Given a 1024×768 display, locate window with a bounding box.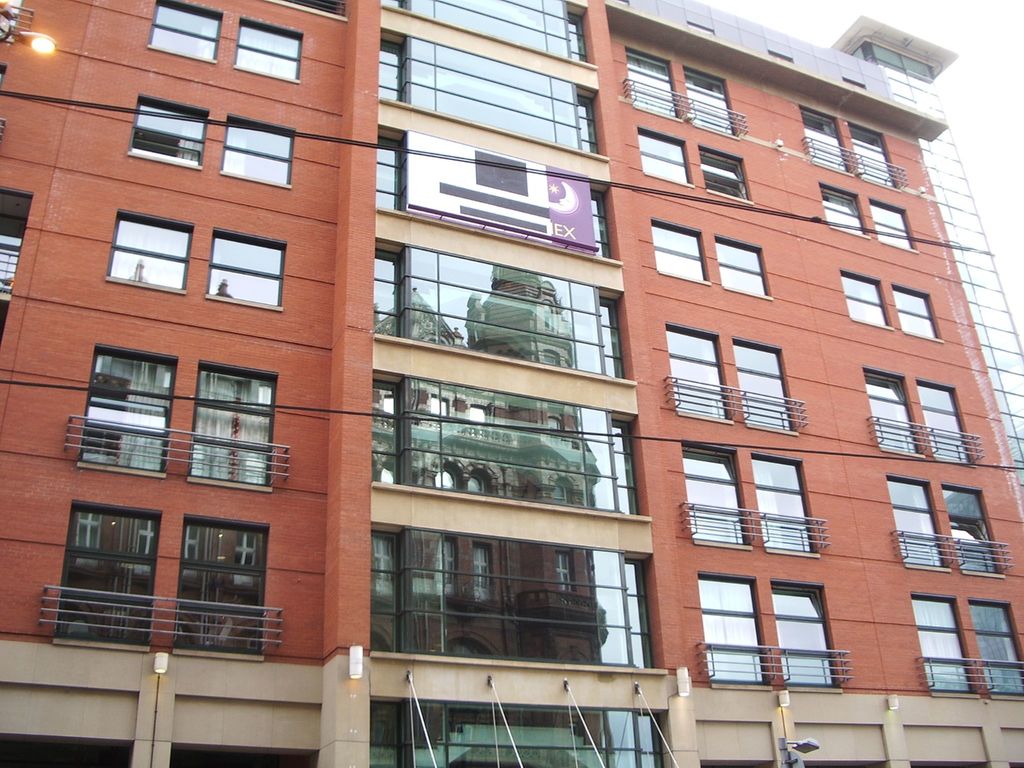
Located: detection(80, 344, 175, 474).
